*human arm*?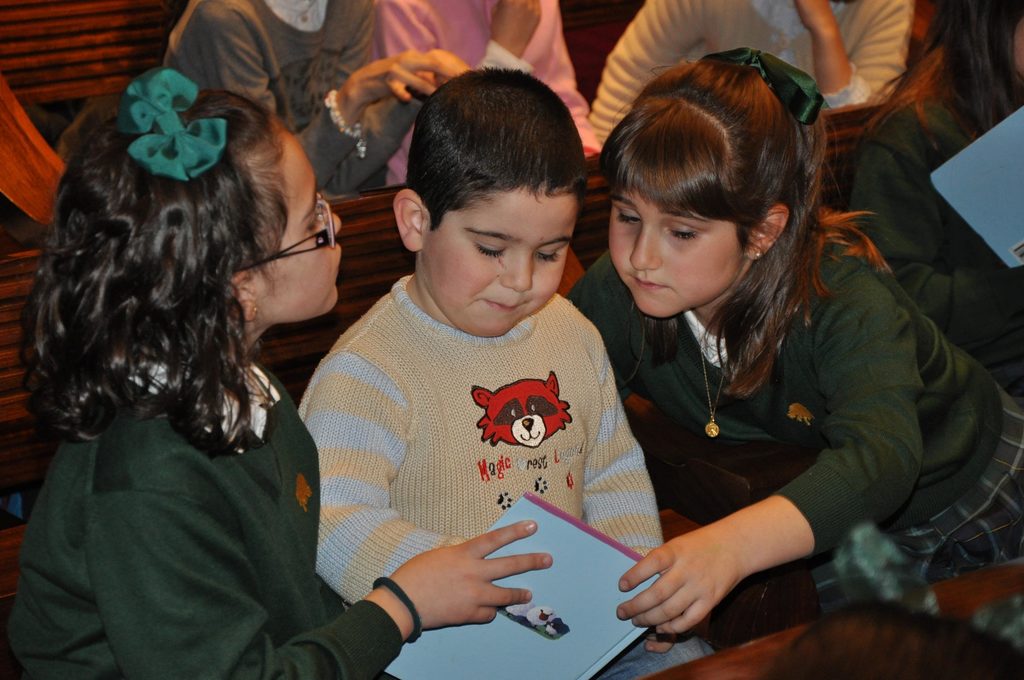
pyautogui.locateOnScreen(85, 440, 548, 679)
